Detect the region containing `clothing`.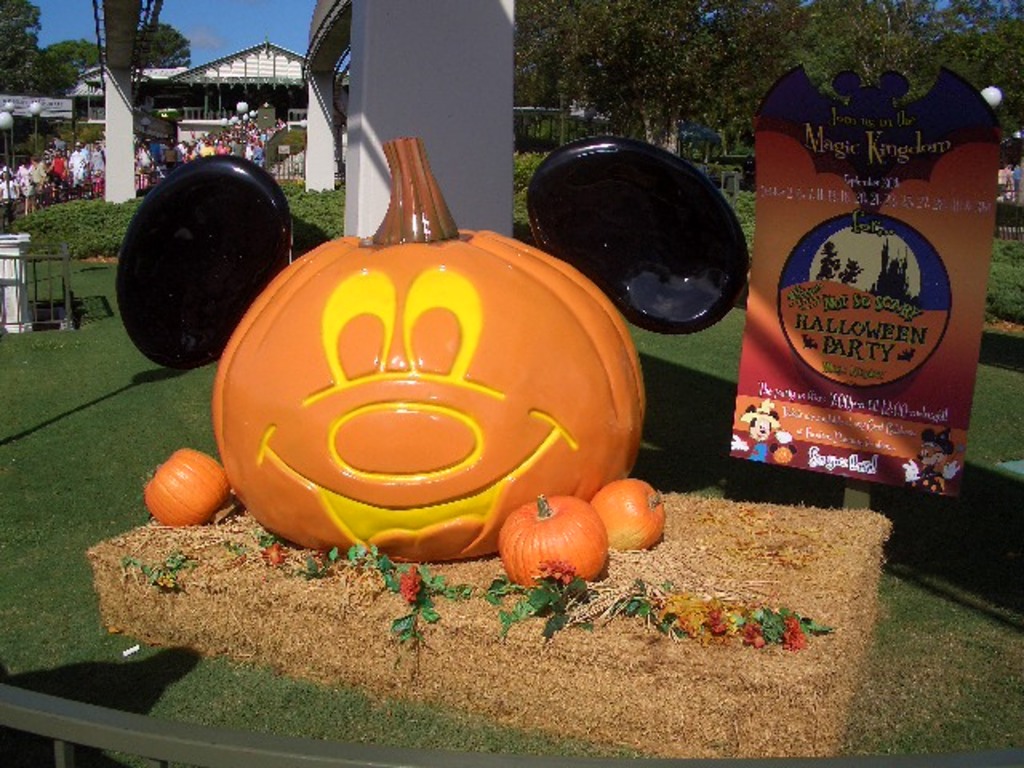
<bbox>251, 146, 266, 165</bbox>.
